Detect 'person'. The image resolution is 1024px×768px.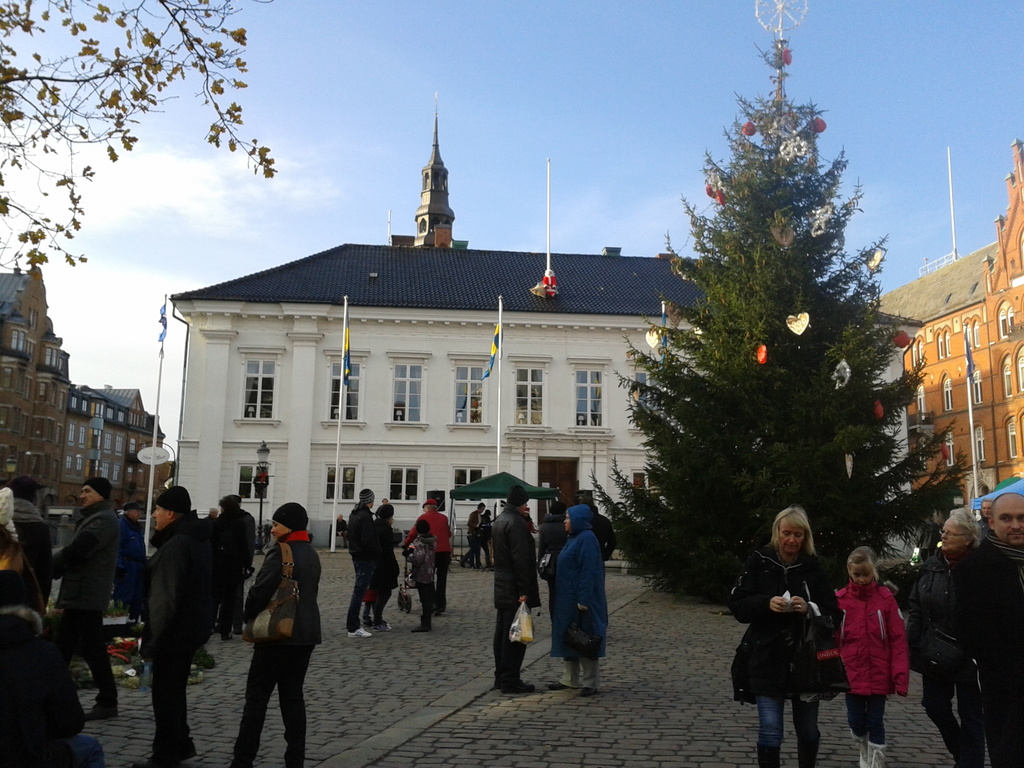
bbox=(486, 481, 543, 699).
